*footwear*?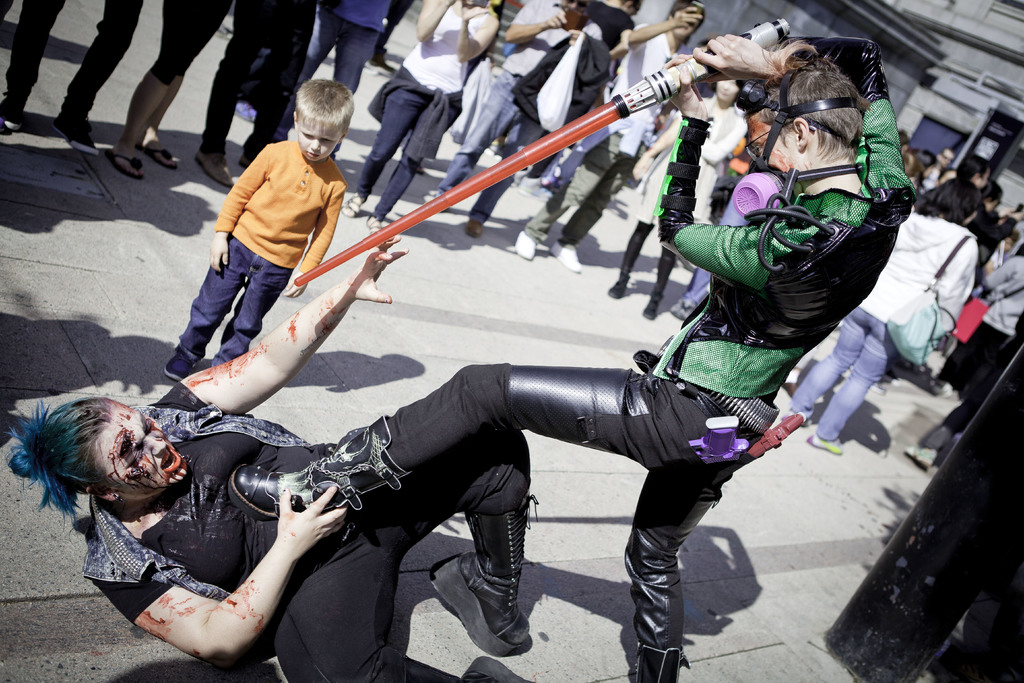
locate(552, 240, 582, 275)
